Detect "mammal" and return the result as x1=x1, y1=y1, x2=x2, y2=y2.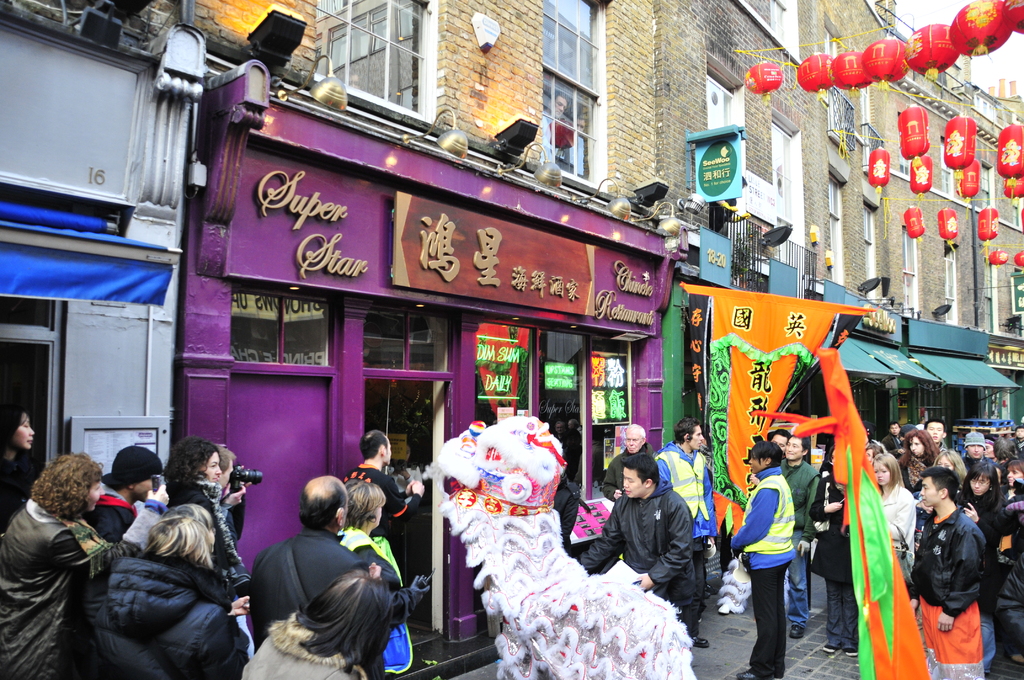
x1=84, y1=438, x2=164, y2=538.
